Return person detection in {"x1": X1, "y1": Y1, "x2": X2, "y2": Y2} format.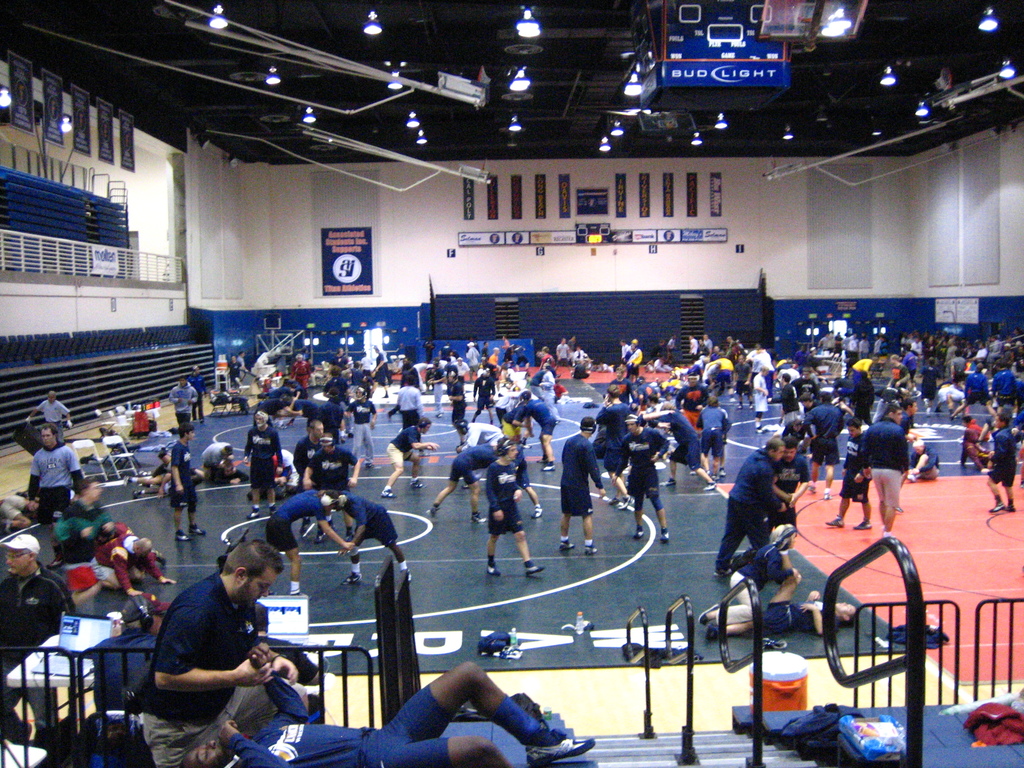
{"x1": 673, "y1": 369, "x2": 714, "y2": 435}.
